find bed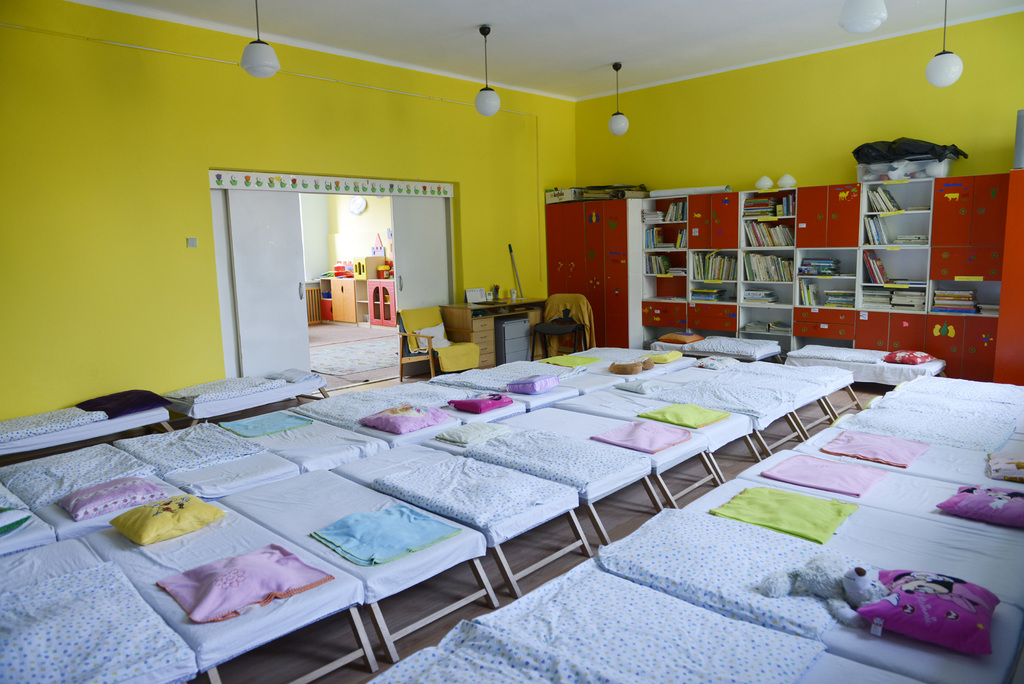
855, 392, 1023, 457
